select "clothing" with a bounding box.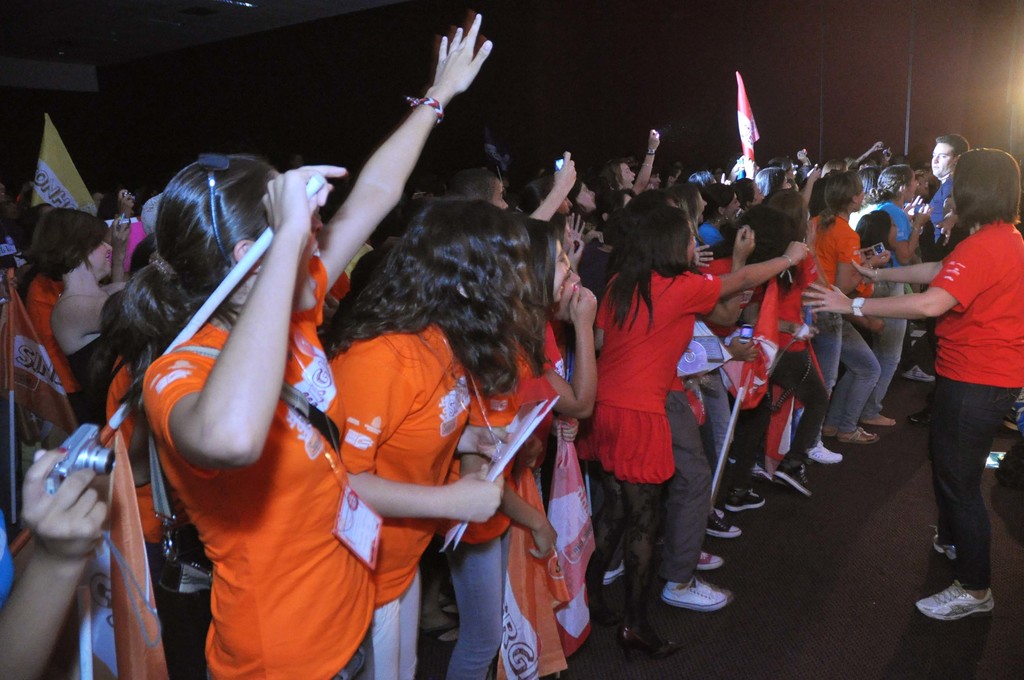
(492,314,572,674).
